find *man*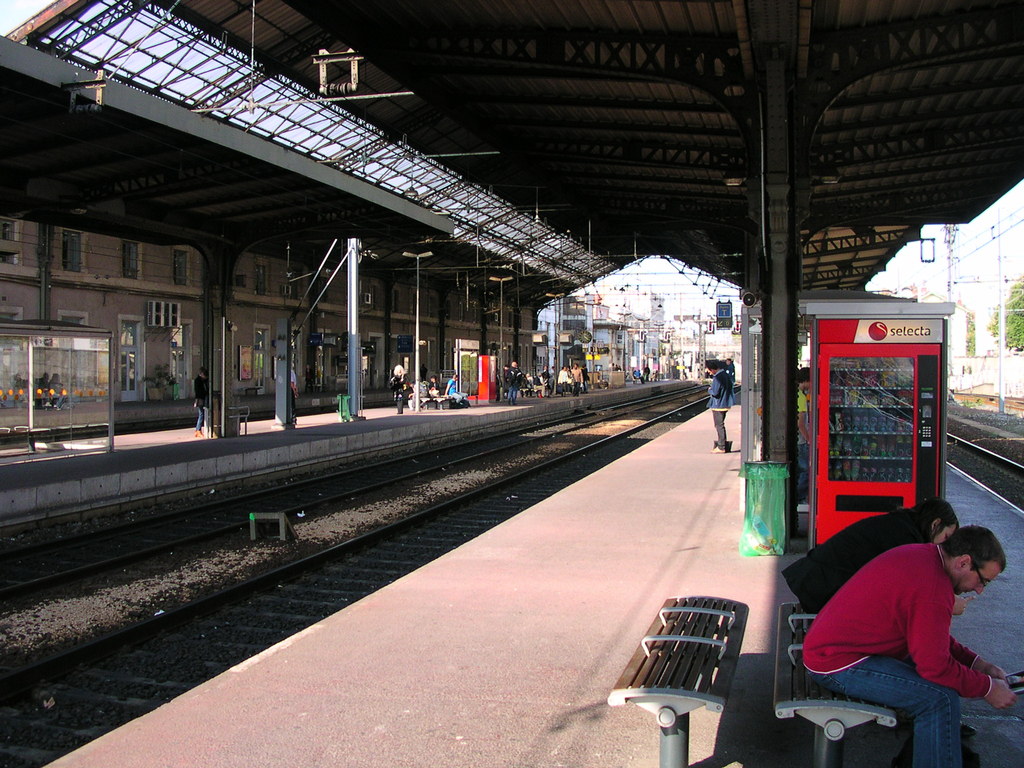
706, 358, 734, 456
